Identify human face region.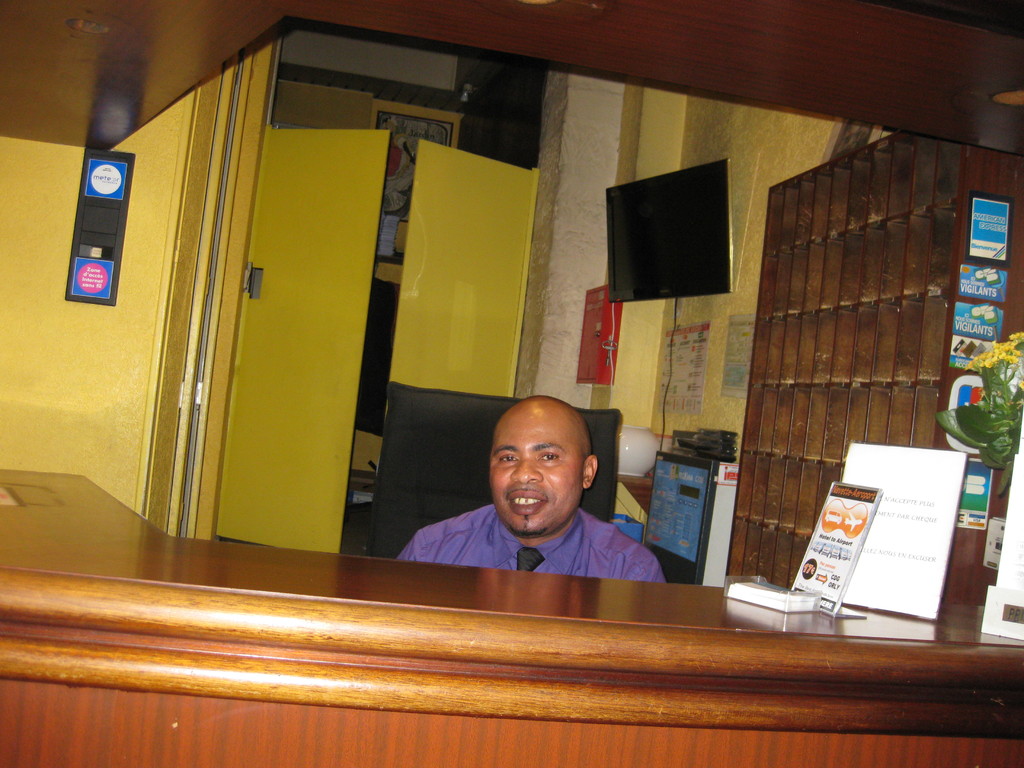
Region: {"left": 490, "top": 410, "right": 583, "bottom": 537}.
